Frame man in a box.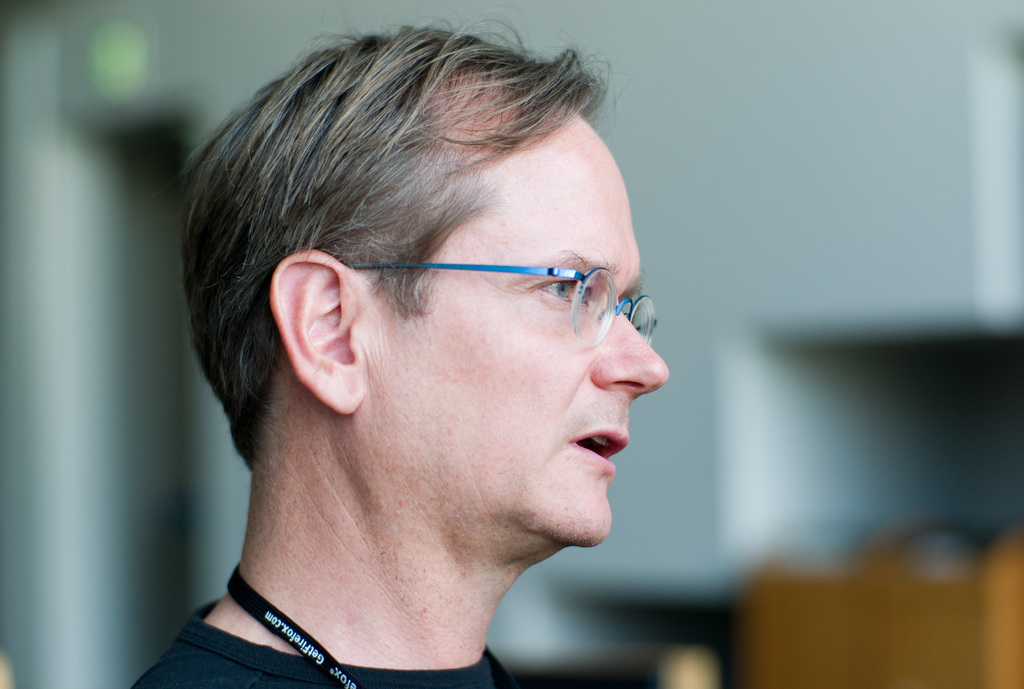
bbox(107, 29, 756, 688).
